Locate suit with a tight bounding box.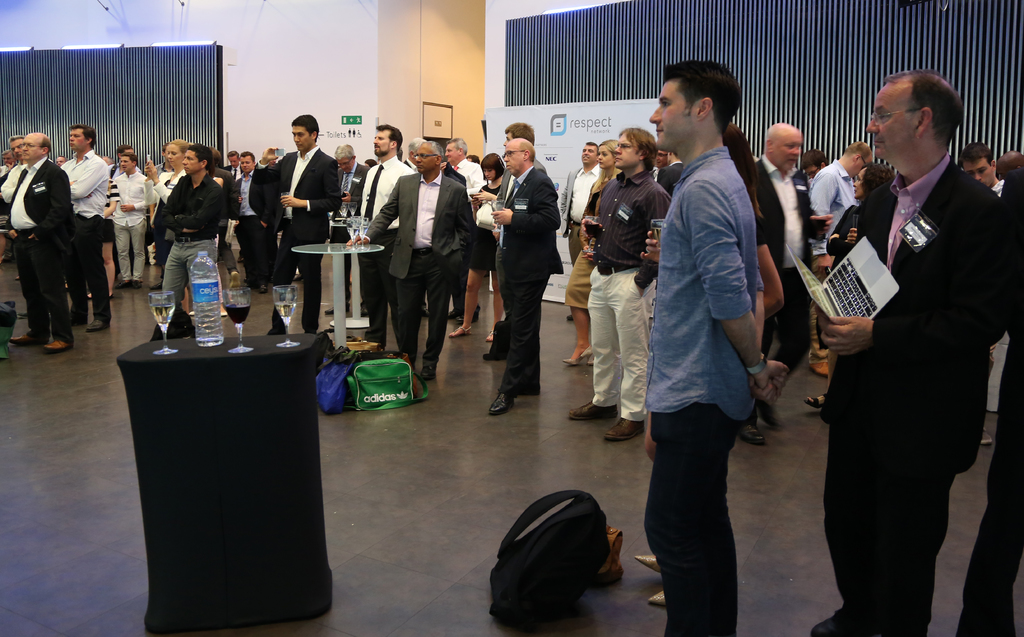
560,165,602,265.
